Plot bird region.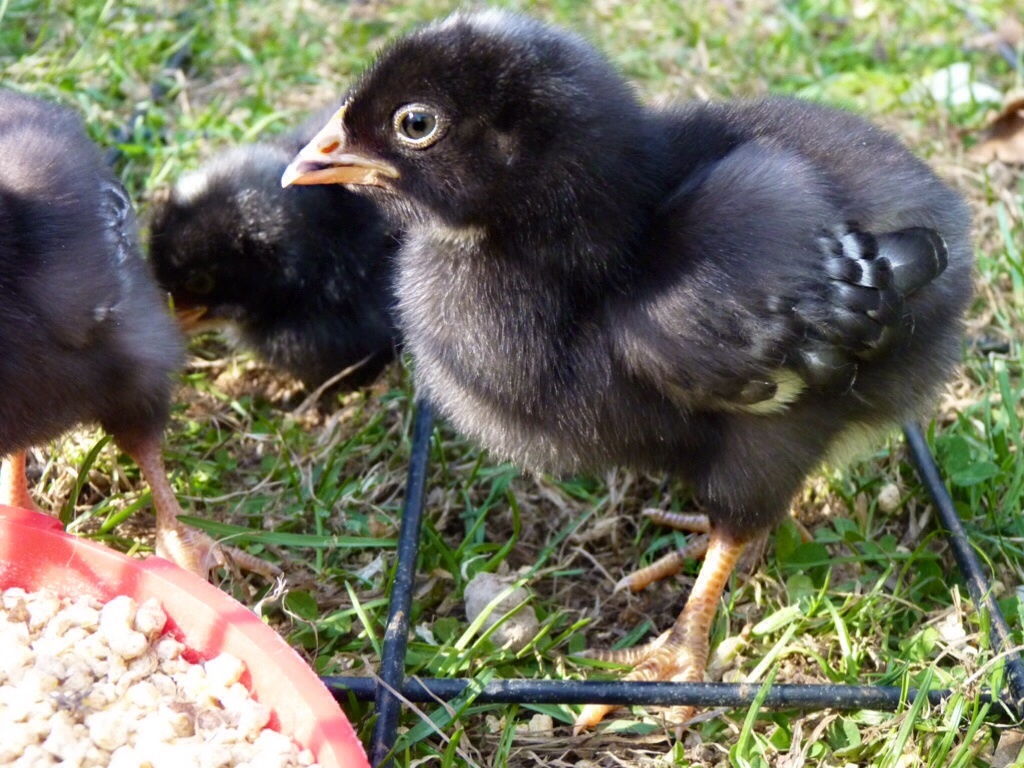
Plotted at {"x1": 0, "y1": 85, "x2": 315, "y2": 592}.
